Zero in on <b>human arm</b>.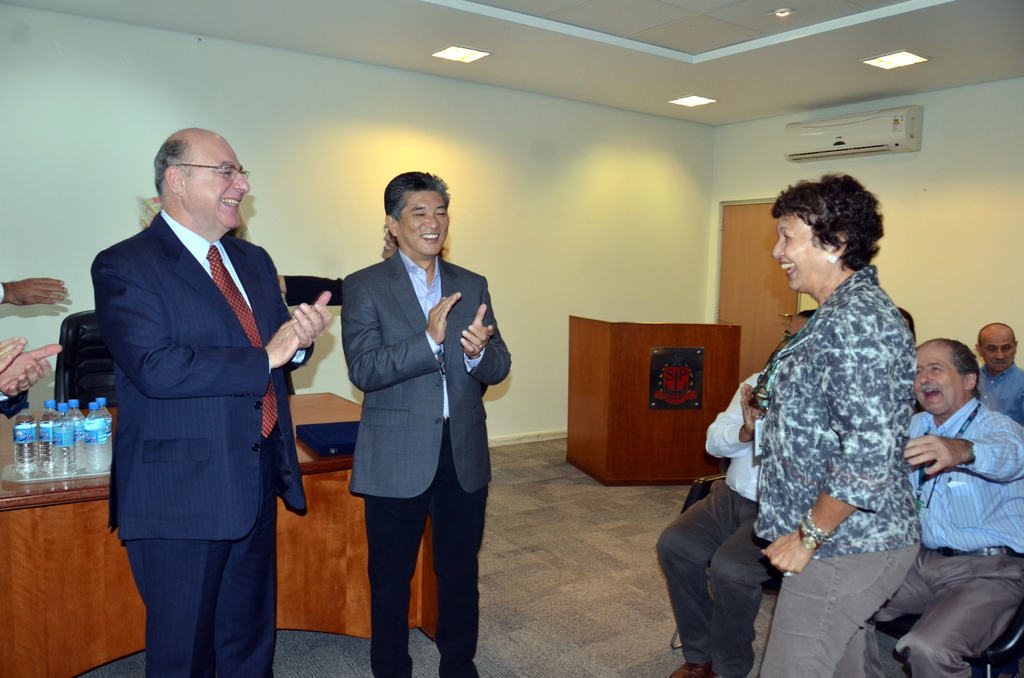
Zeroed in: pyautogui.locateOnScreen(762, 312, 896, 573).
